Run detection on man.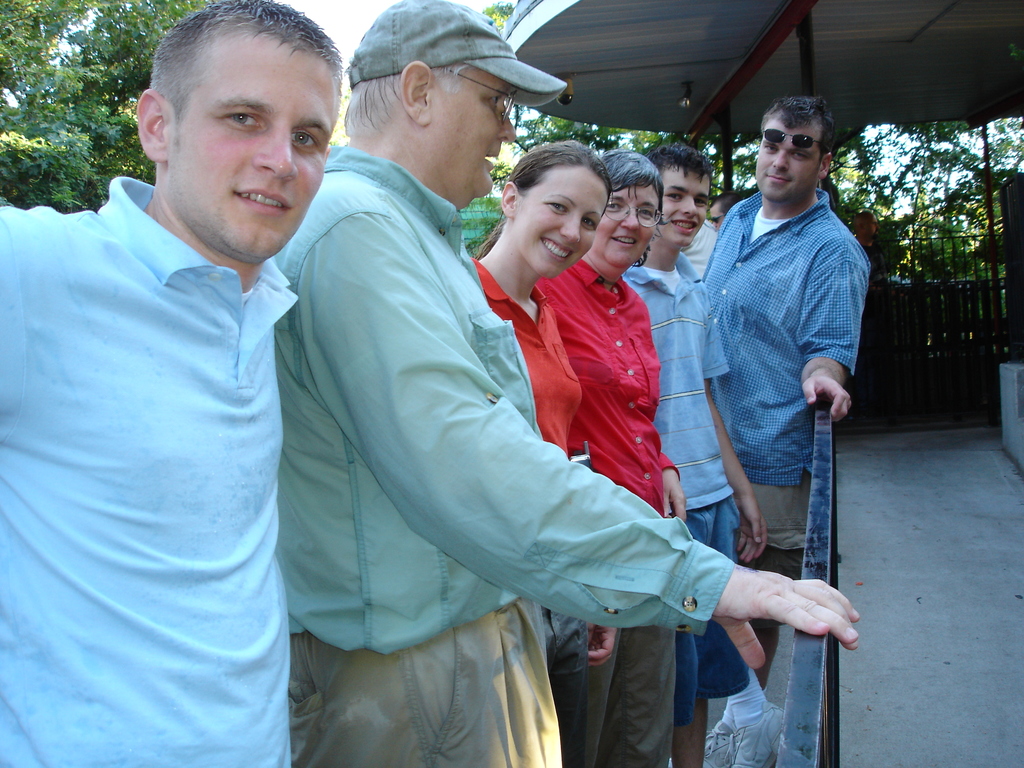
Result: detection(700, 86, 873, 541).
